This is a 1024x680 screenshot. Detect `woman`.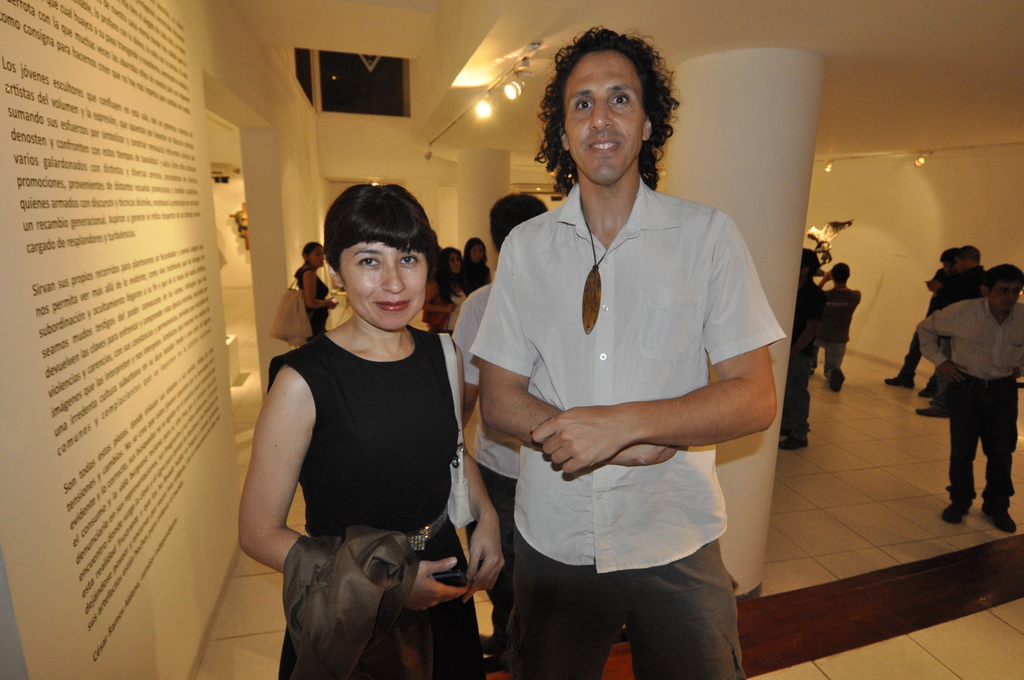
box=[282, 240, 337, 345].
